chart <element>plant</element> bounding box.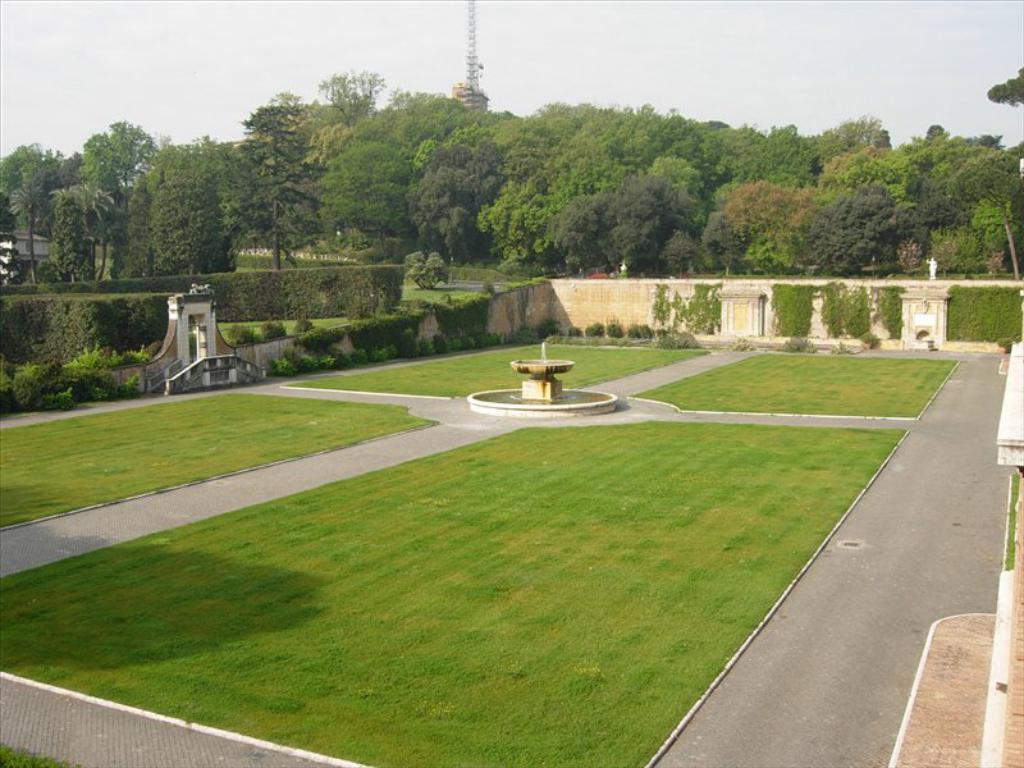
Charted: 625:323:650:342.
